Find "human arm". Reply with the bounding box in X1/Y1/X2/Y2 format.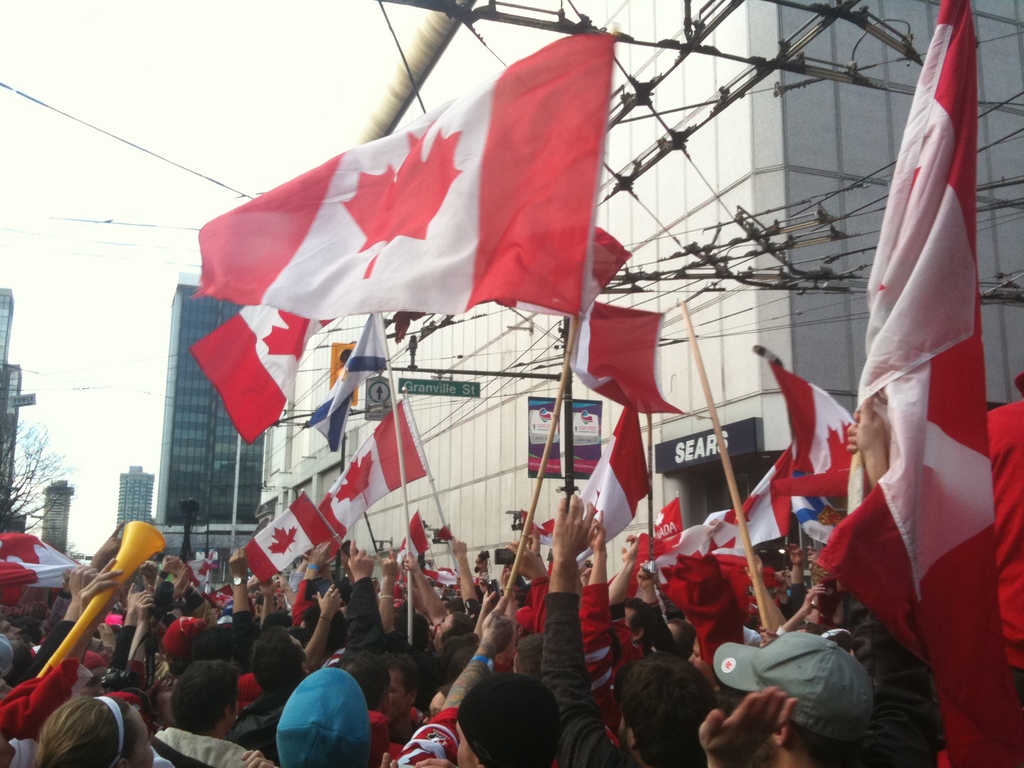
12/559/96/681.
